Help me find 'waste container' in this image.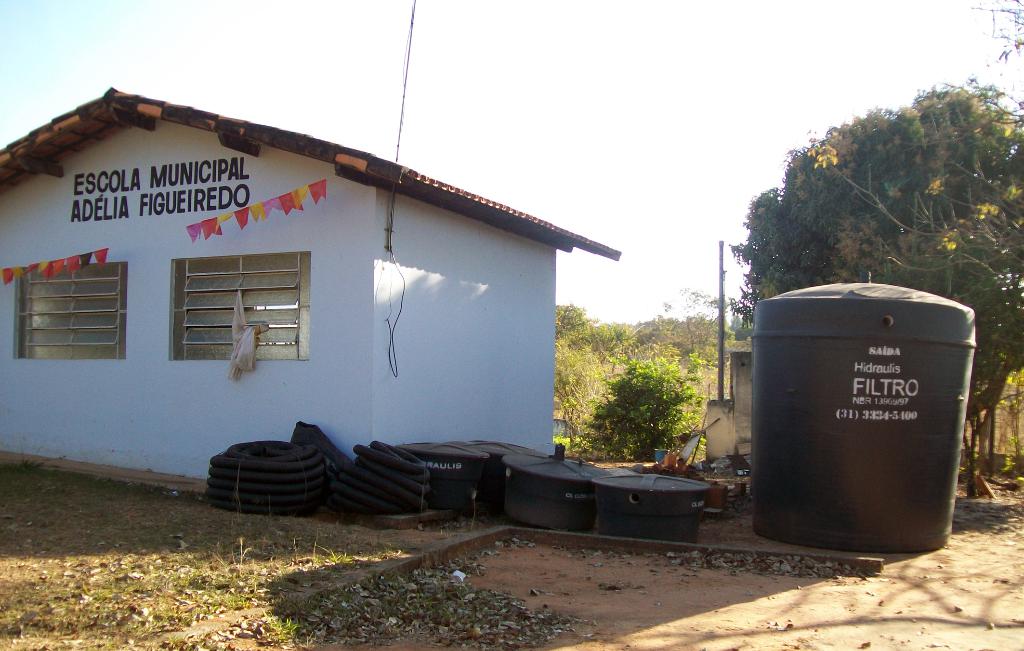
Found it: detection(749, 275, 983, 555).
